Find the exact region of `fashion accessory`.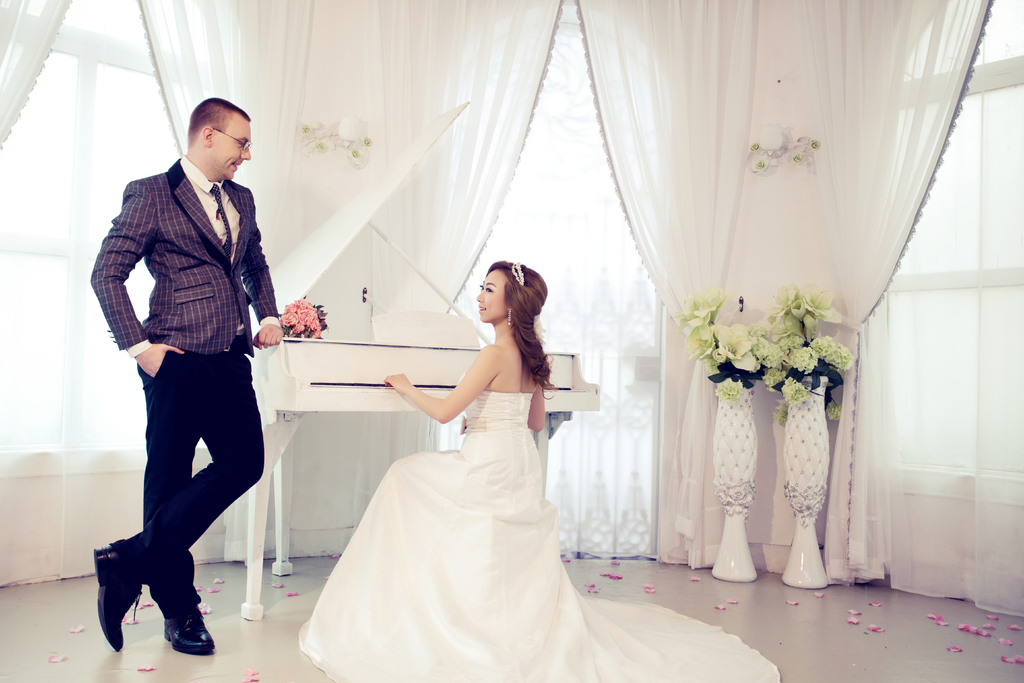
Exact region: left=508, top=308, right=510, bottom=326.
